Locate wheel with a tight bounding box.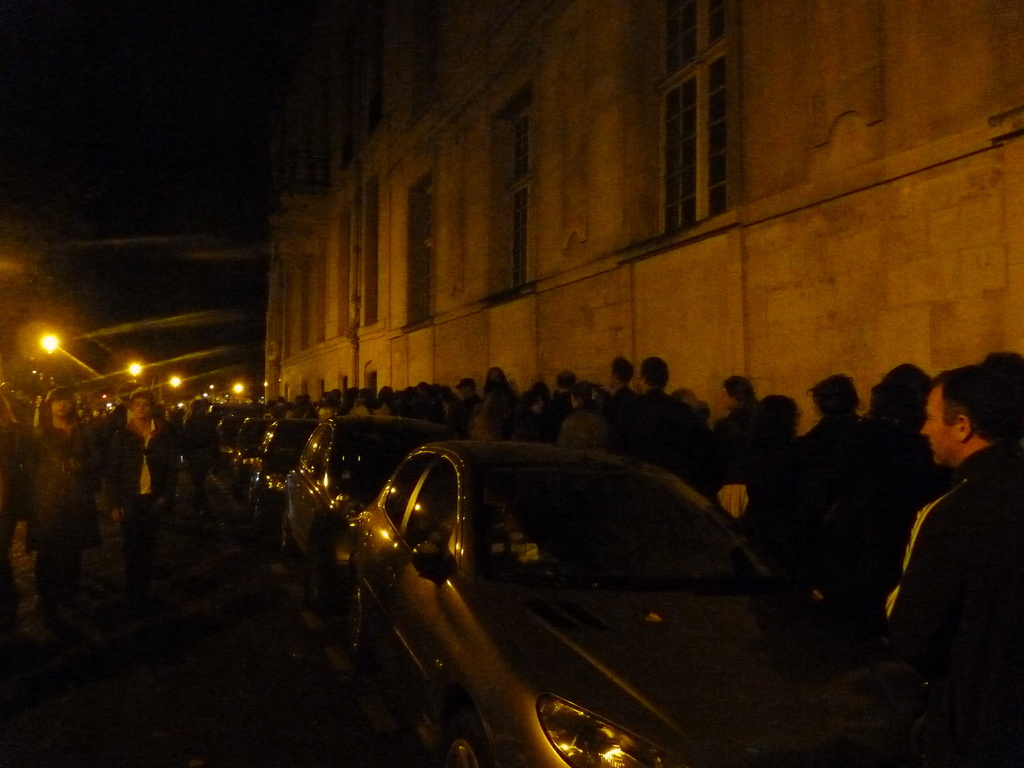
bbox=[338, 582, 372, 651].
